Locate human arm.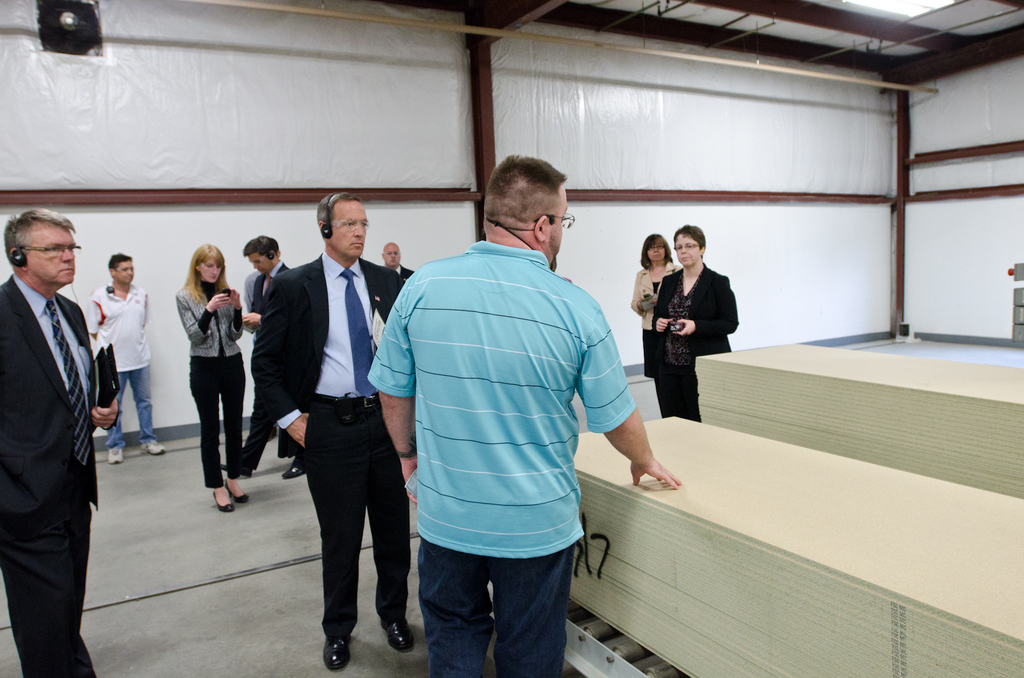
Bounding box: [left=647, top=284, right=673, bottom=331].
